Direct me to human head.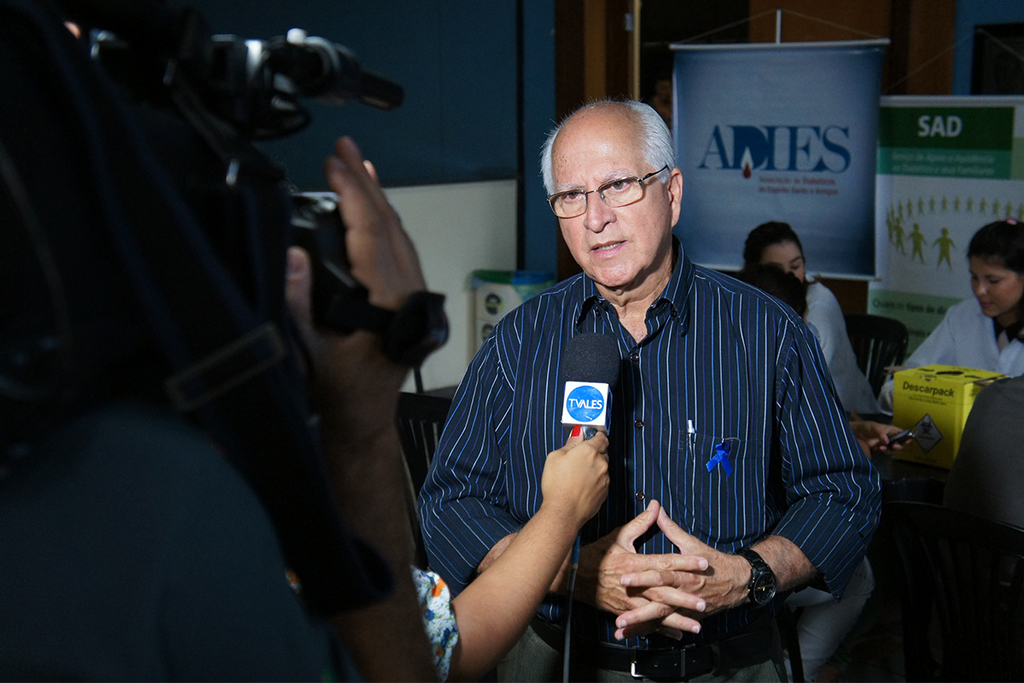
Direction: {"left": 732, "top": 258, "right": 805, "bottom": 317}.
